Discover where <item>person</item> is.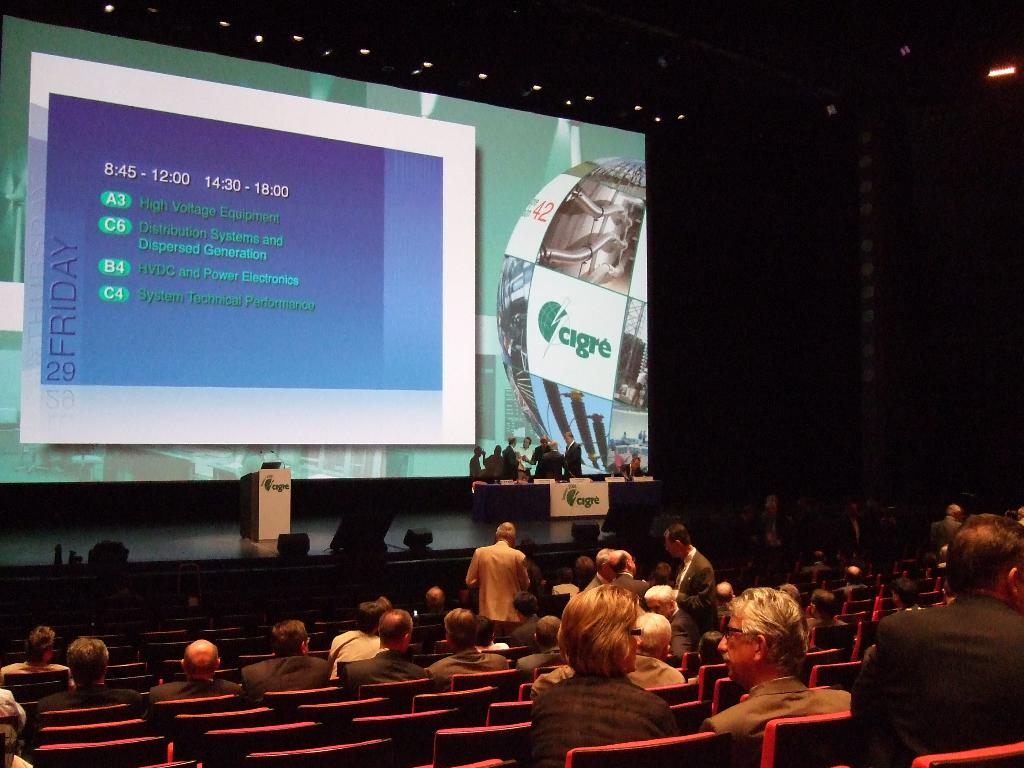
Discovered at box(584, 541, 632, 592).
